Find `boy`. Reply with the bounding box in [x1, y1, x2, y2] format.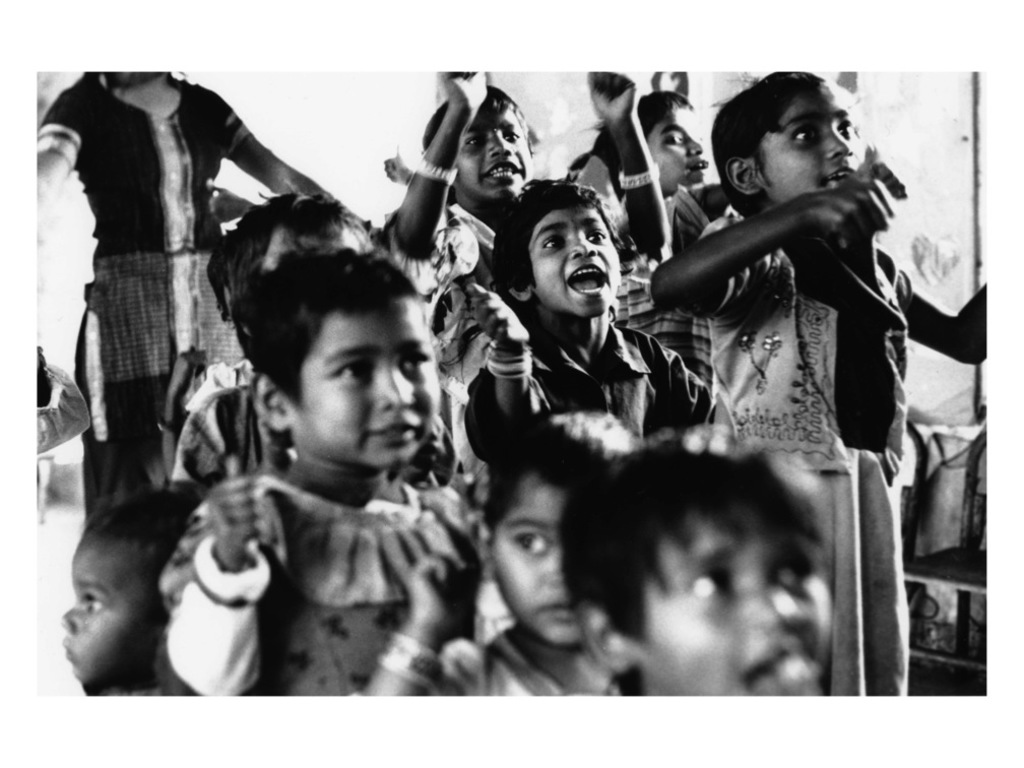
[460, 177, 708, 463].
